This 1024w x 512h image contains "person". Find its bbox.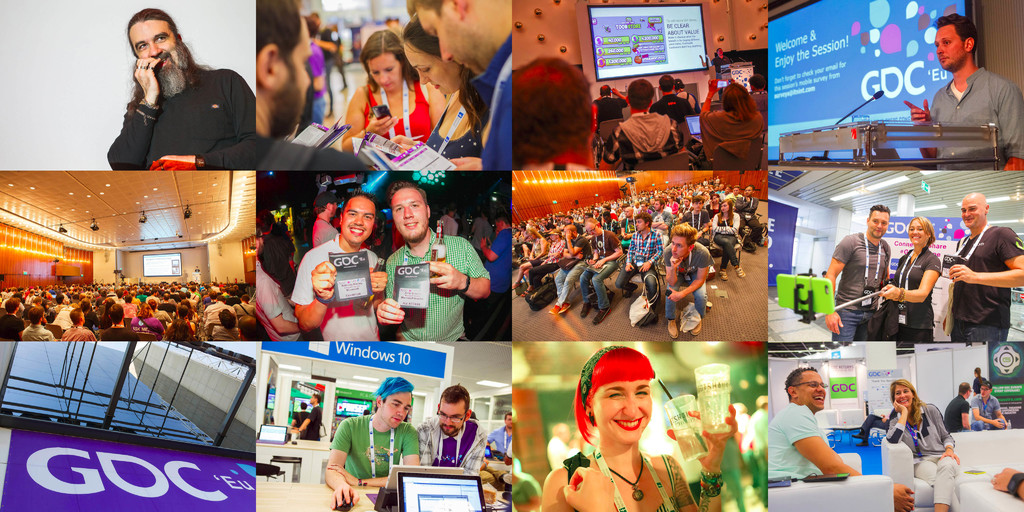
locate(992, 465, 1023, 500).
